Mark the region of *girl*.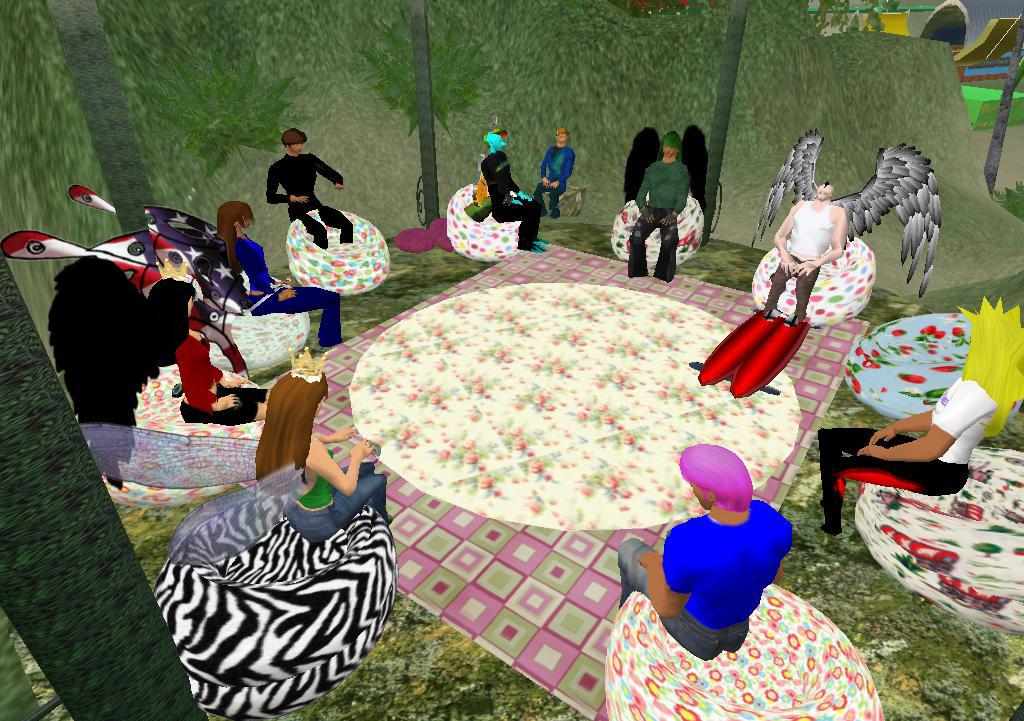
Region: <bbox>819, 295, 1023, 540</bbox>.
